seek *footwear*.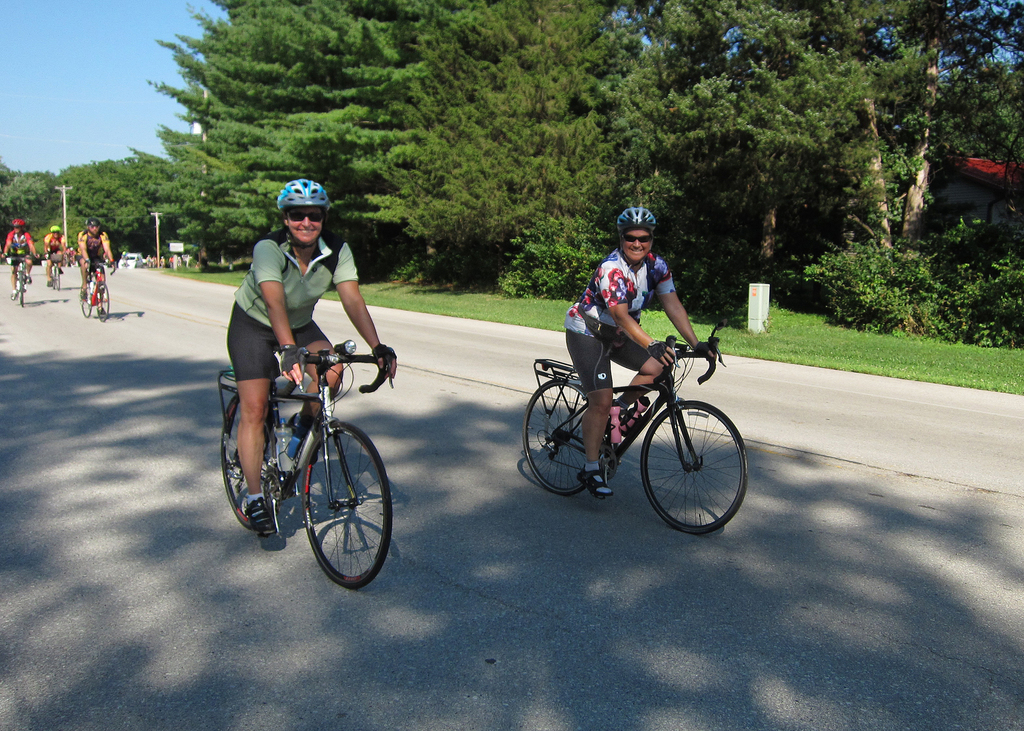
region(25, 274, 28, 284).
